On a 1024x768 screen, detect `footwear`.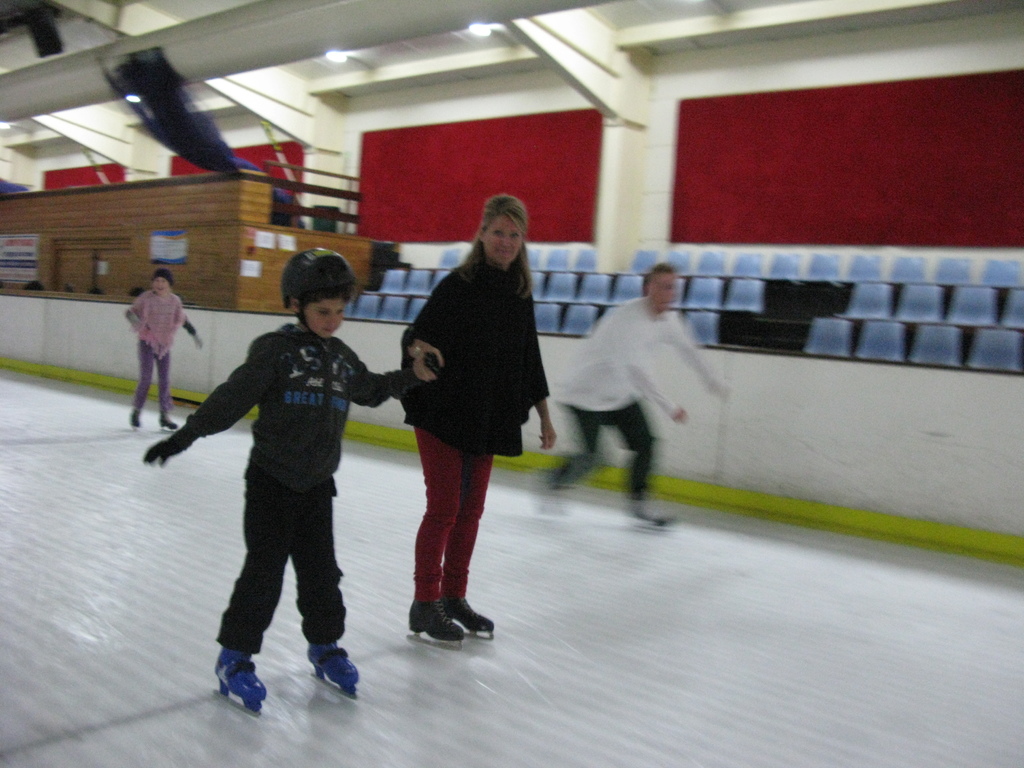
{"left": 408, "top": 598, "right": 467, "bottom": 643}.
